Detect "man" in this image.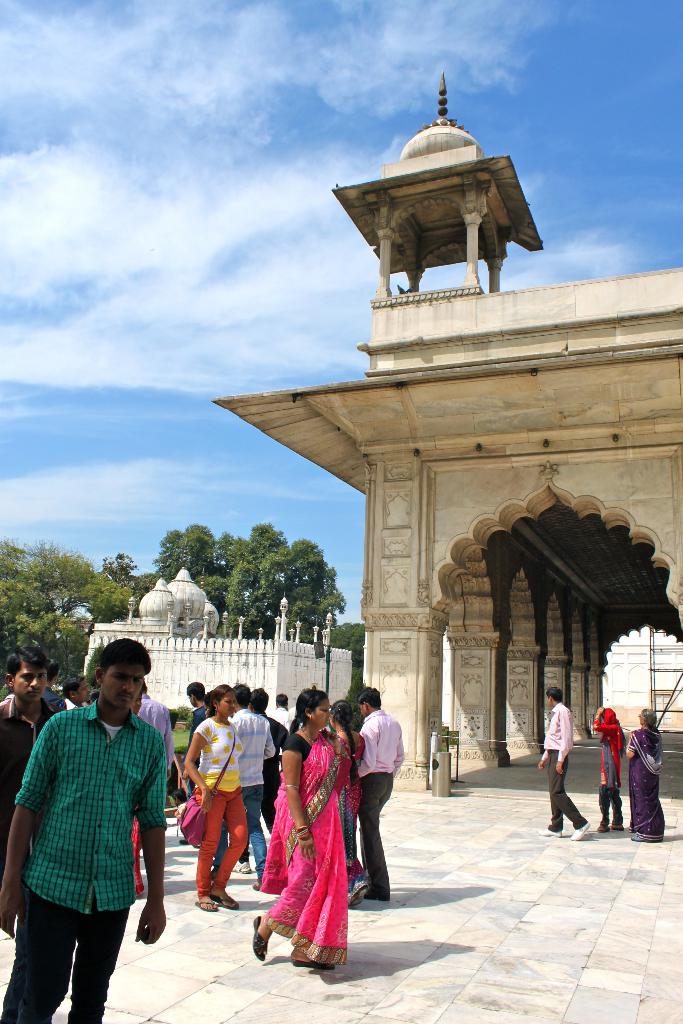
Detection: {"left": 534, "top": 684, "right": 592, "bottom": 846}.
